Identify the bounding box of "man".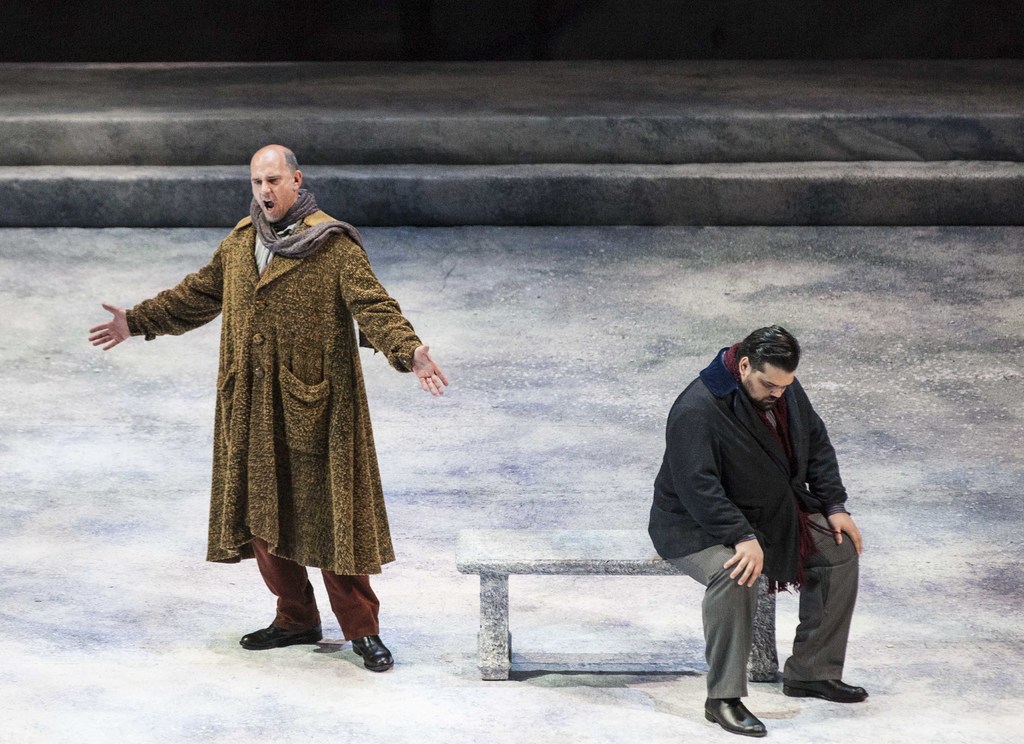
92,140,447,671.
